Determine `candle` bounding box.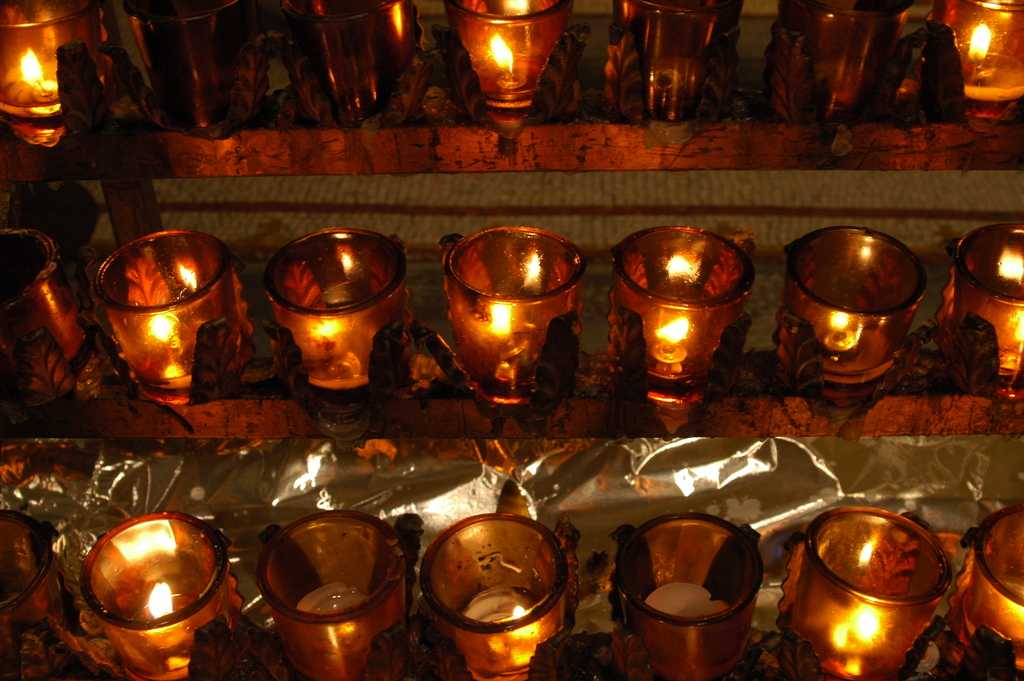
Determined: <bbox>80, 519, 241, 680</bbox>.
